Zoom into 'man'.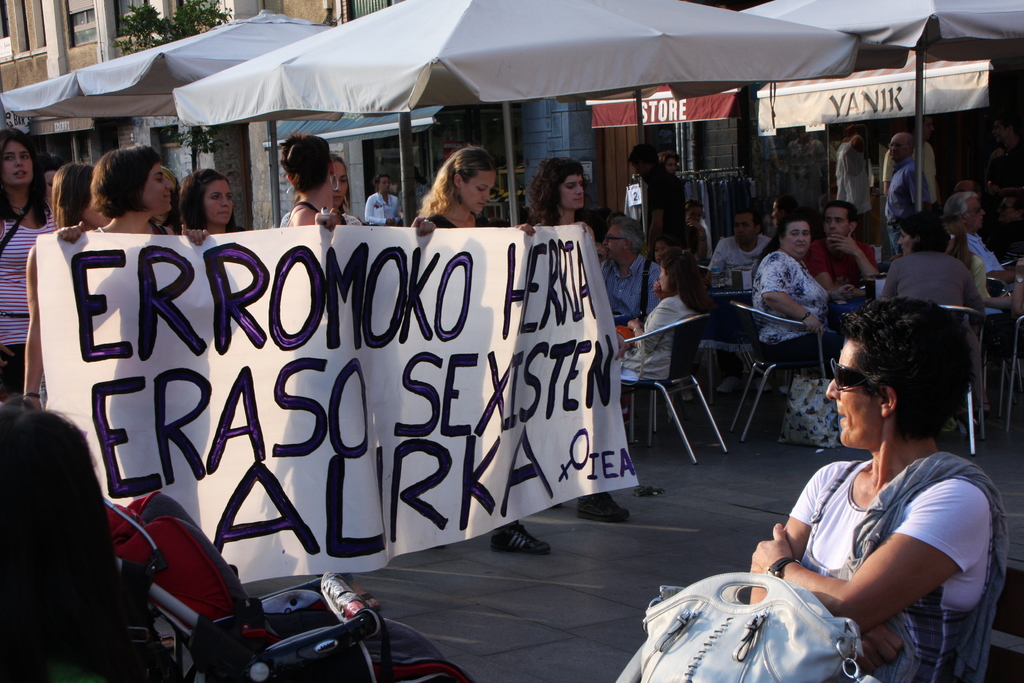
Zoom target: select_region(626, 140, 688, 259).
